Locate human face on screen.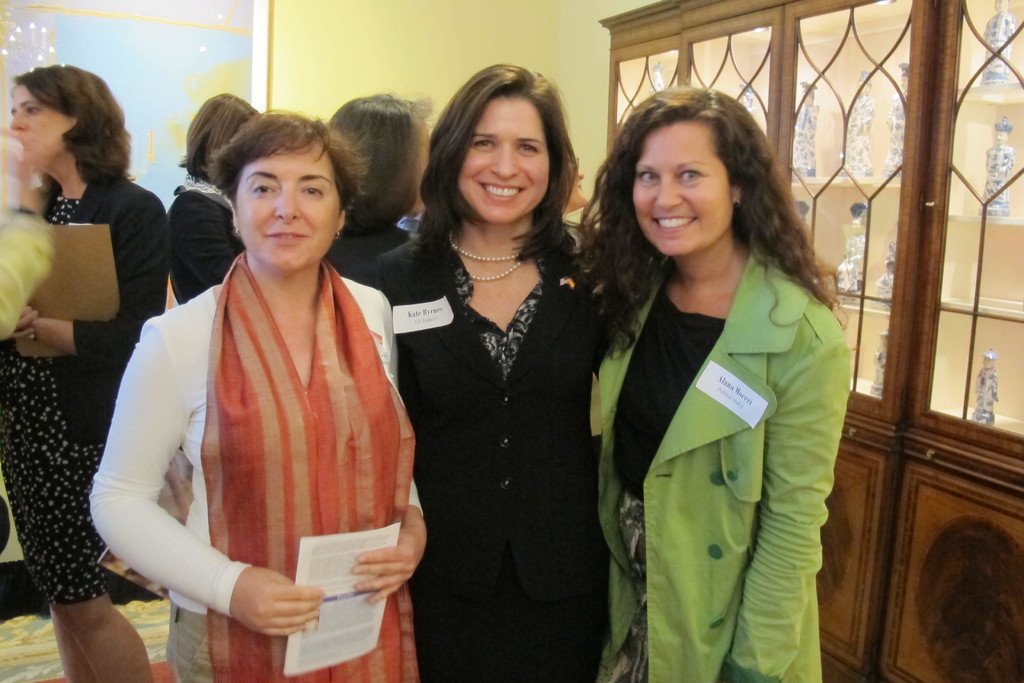
On screen at pyautogui.locateOnScreen(459, 94, 548, 231).
